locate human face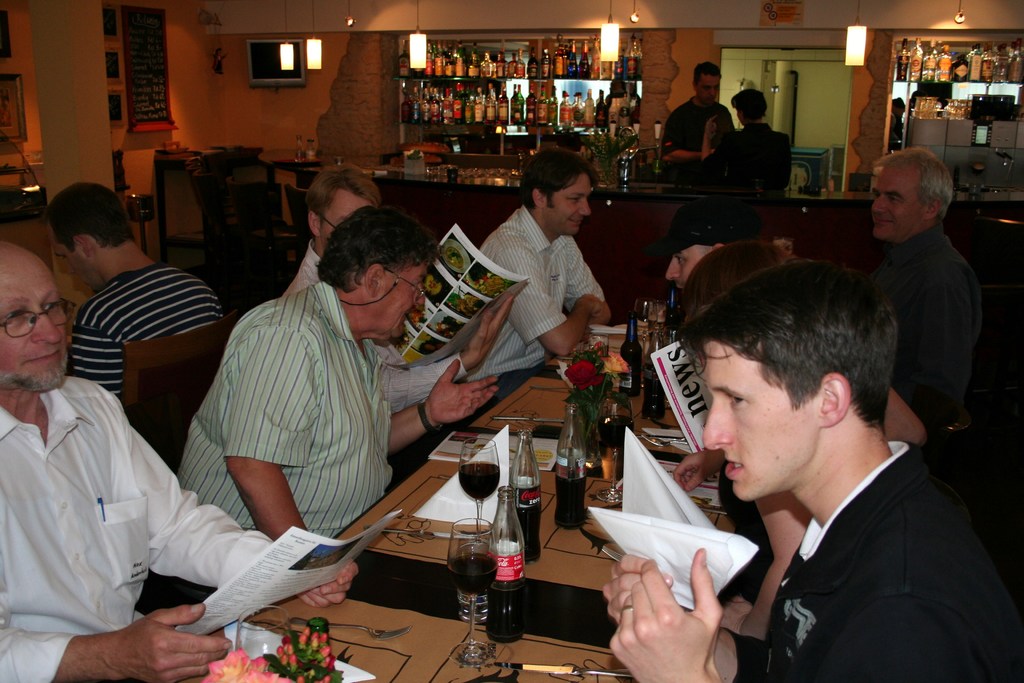
{"x1": 701, "y1": 73, "x2": 721, "y2": 99}
